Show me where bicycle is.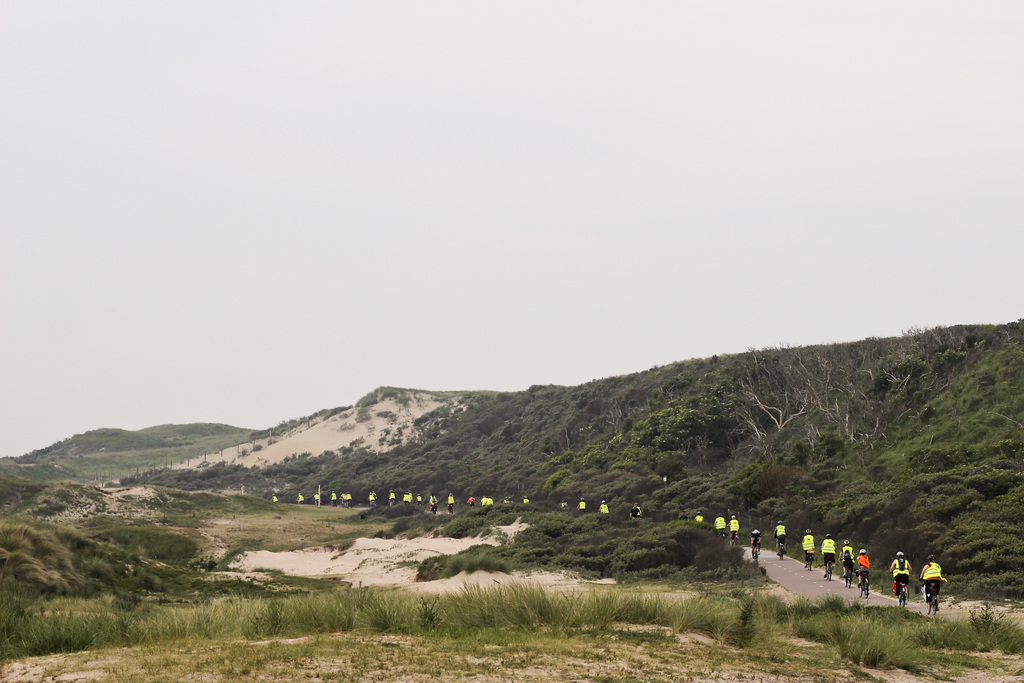
bicycle is at x1=776 y1=544 x2=781 y2=562.
